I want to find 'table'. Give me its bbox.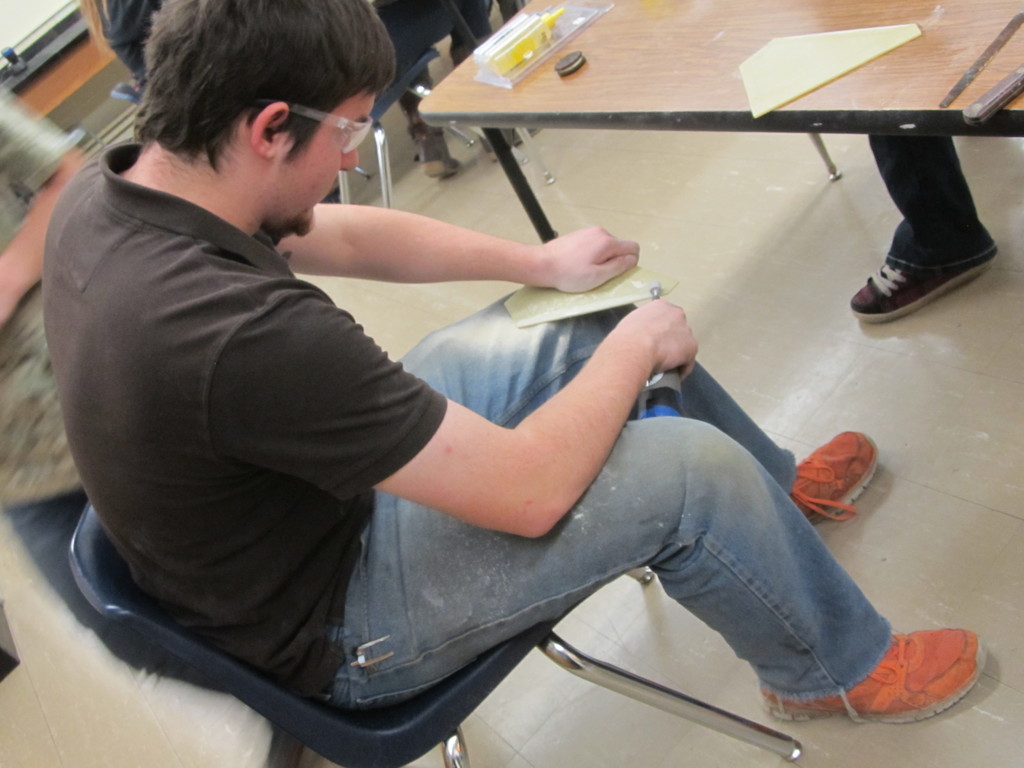
(left=417, top=0, right=1023, bottom=326).
